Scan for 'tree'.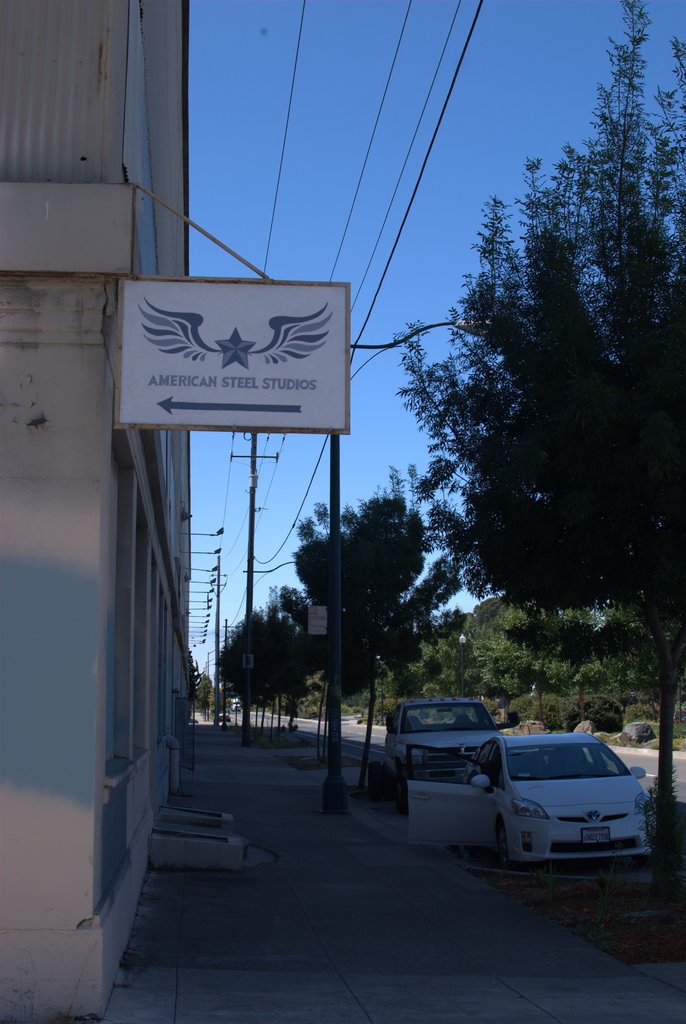
Scan result: [195, 673, 223, 722].
